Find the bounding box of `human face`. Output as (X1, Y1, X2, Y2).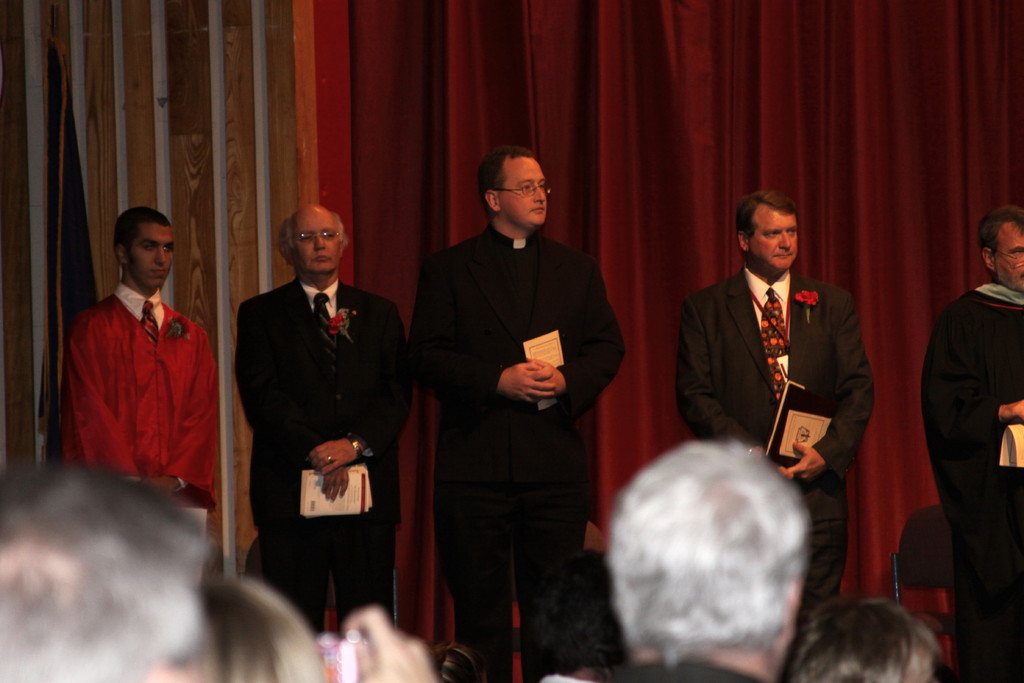
(126, 226, 173, 289).
